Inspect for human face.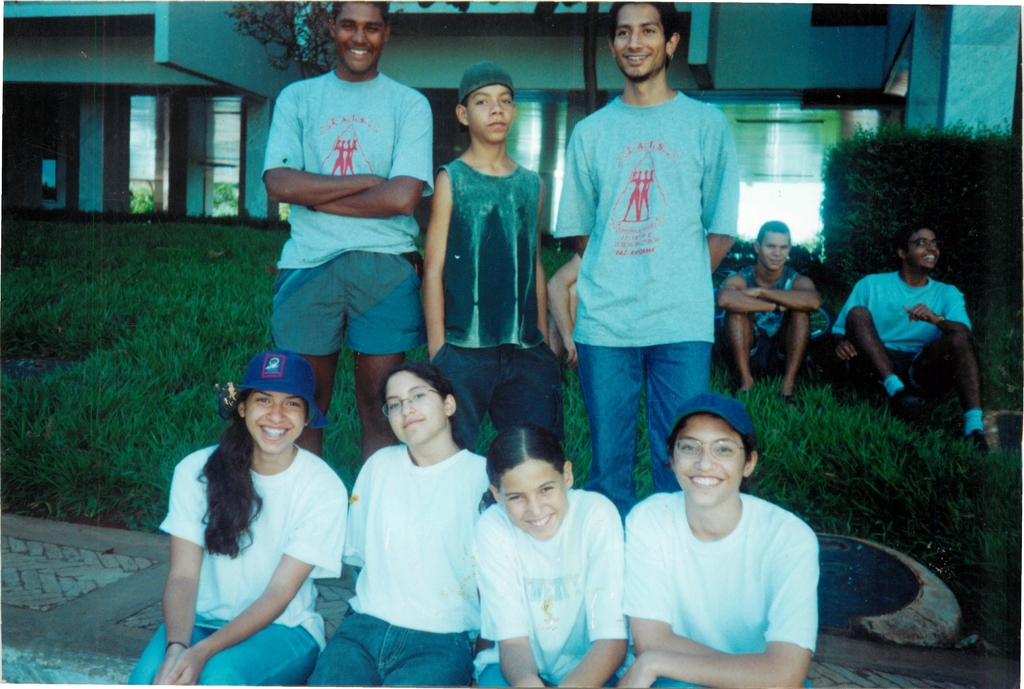
Inspection: [503,460,570,541].
